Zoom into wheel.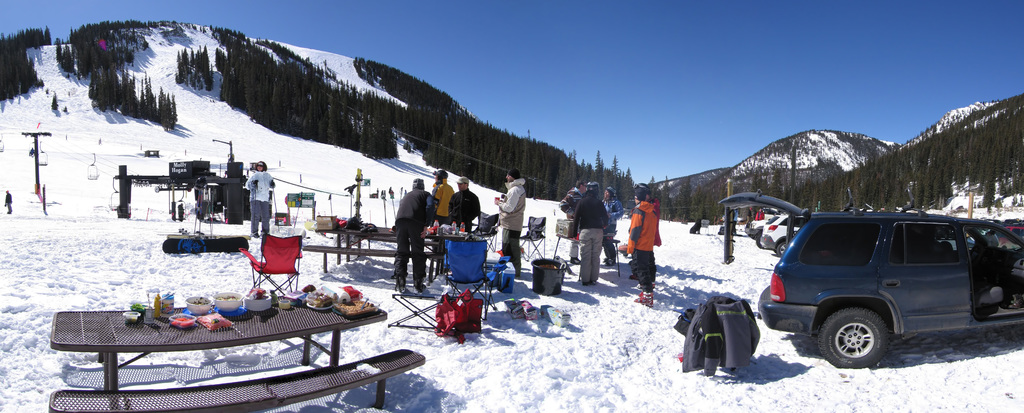
Zoom target: 776/236/789/257.
